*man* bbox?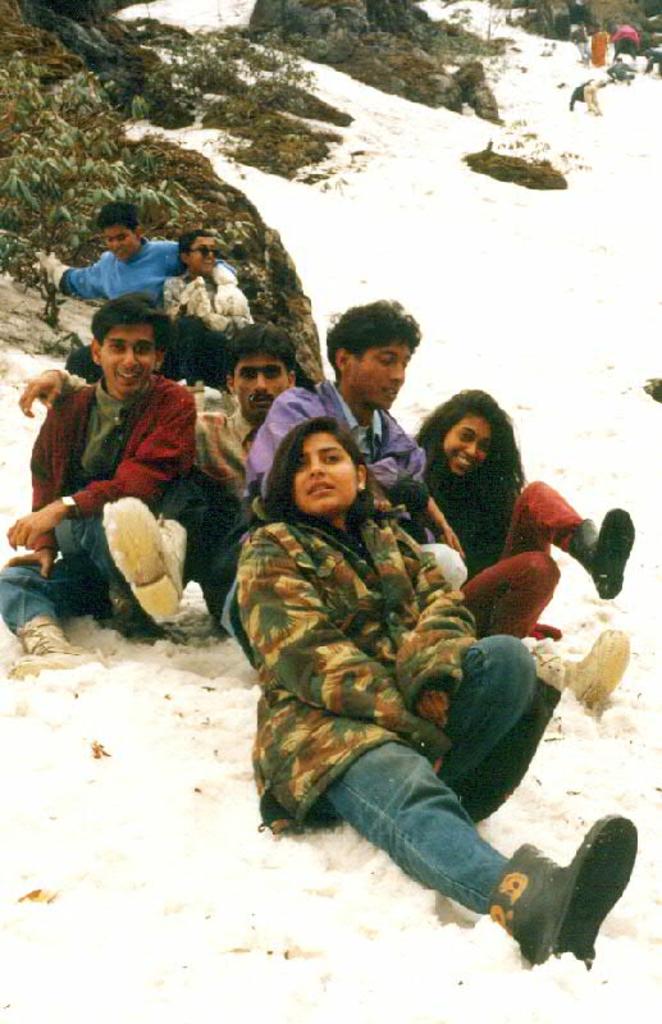
select_region(0, 293, 192, 677)
